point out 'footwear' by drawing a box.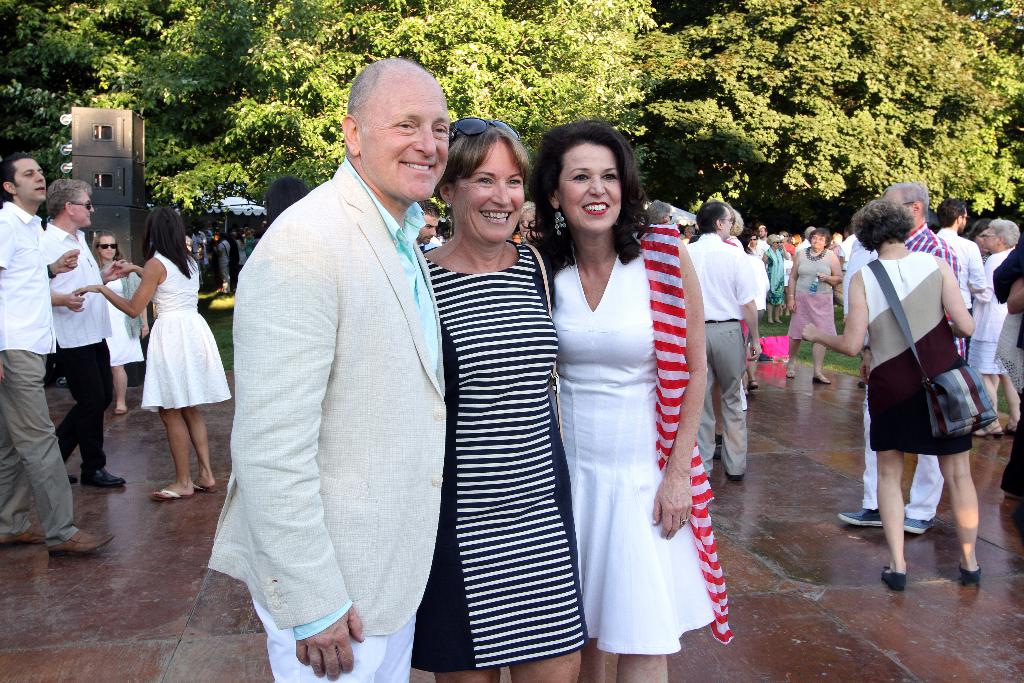
region(82, 469, 126, 491).
